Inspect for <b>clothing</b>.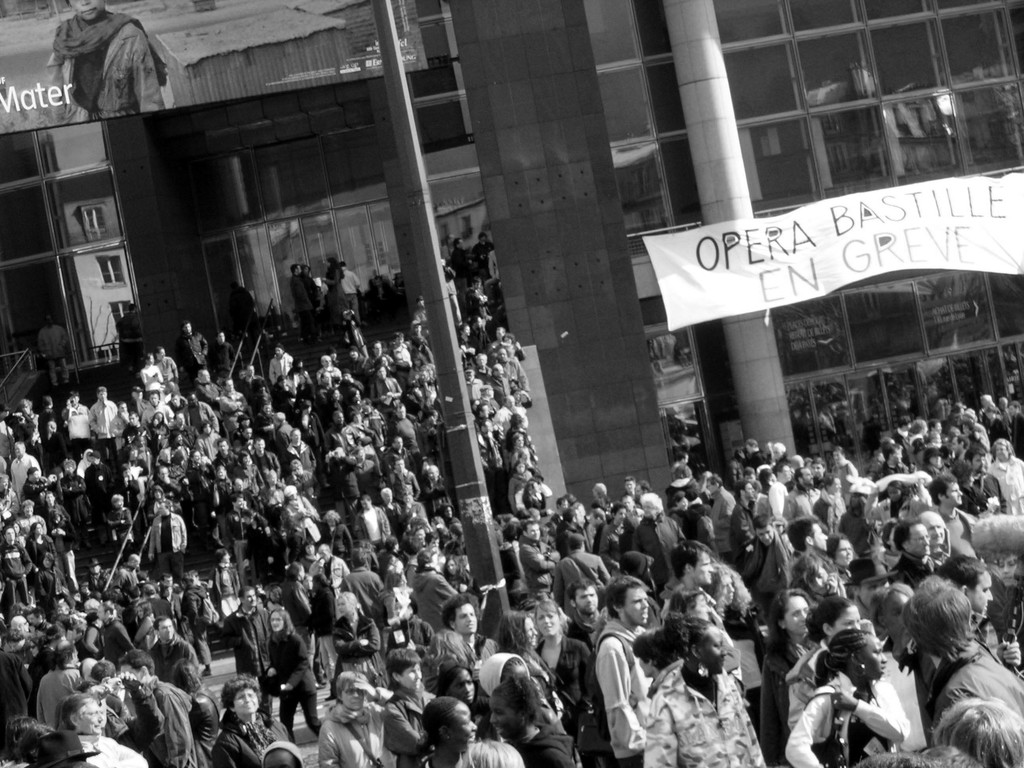
Inspection: select_region(758, 640, 809, 759).
